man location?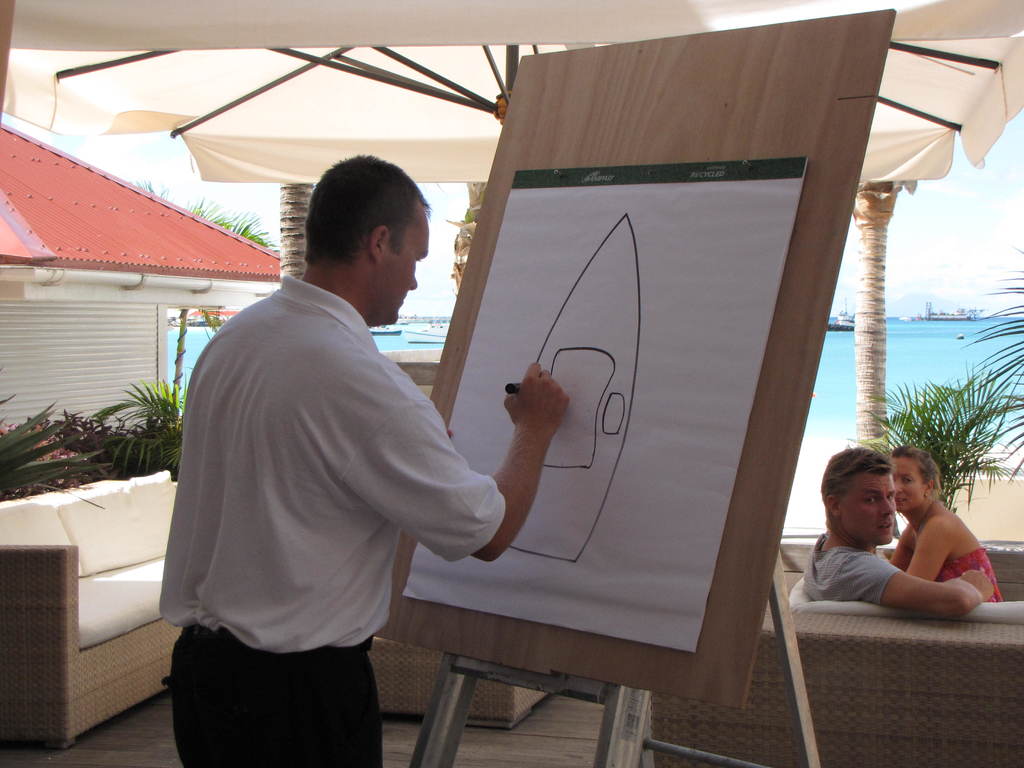
detection(800, 447, 993, 616)
